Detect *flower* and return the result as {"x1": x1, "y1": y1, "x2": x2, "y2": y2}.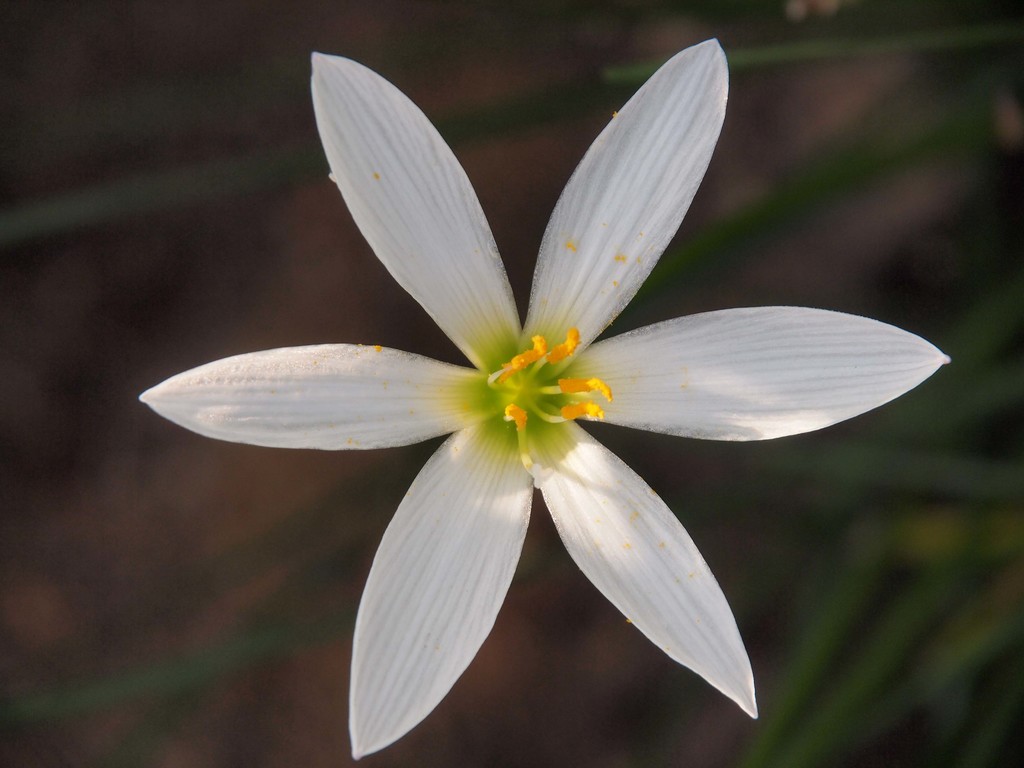
{"x1": 136, "y1": 49, "x2": 947, "y2": 759}.
